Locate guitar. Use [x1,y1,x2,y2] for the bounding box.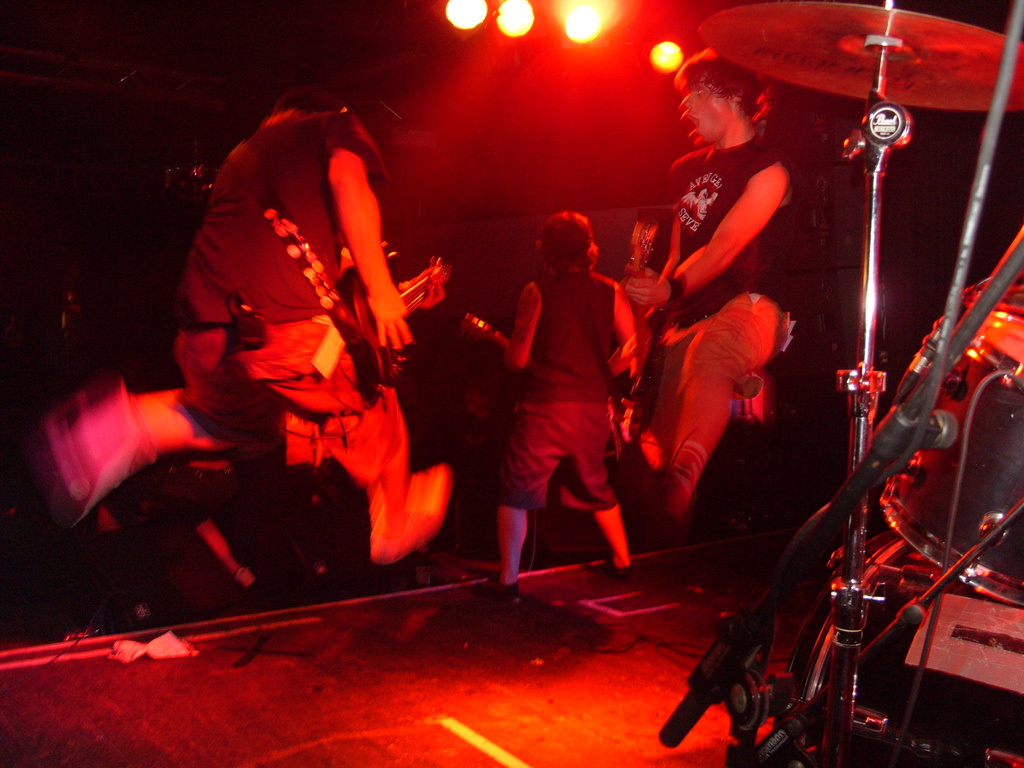
[342,246,451,377].
